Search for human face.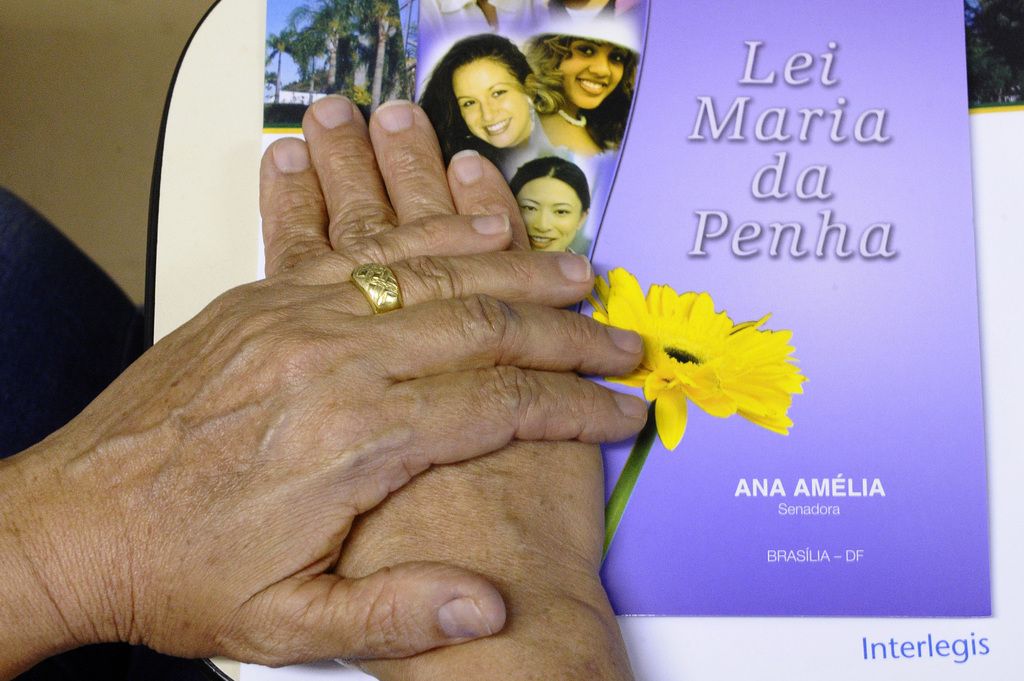
Found at box=[517, 175, 582, 254].
